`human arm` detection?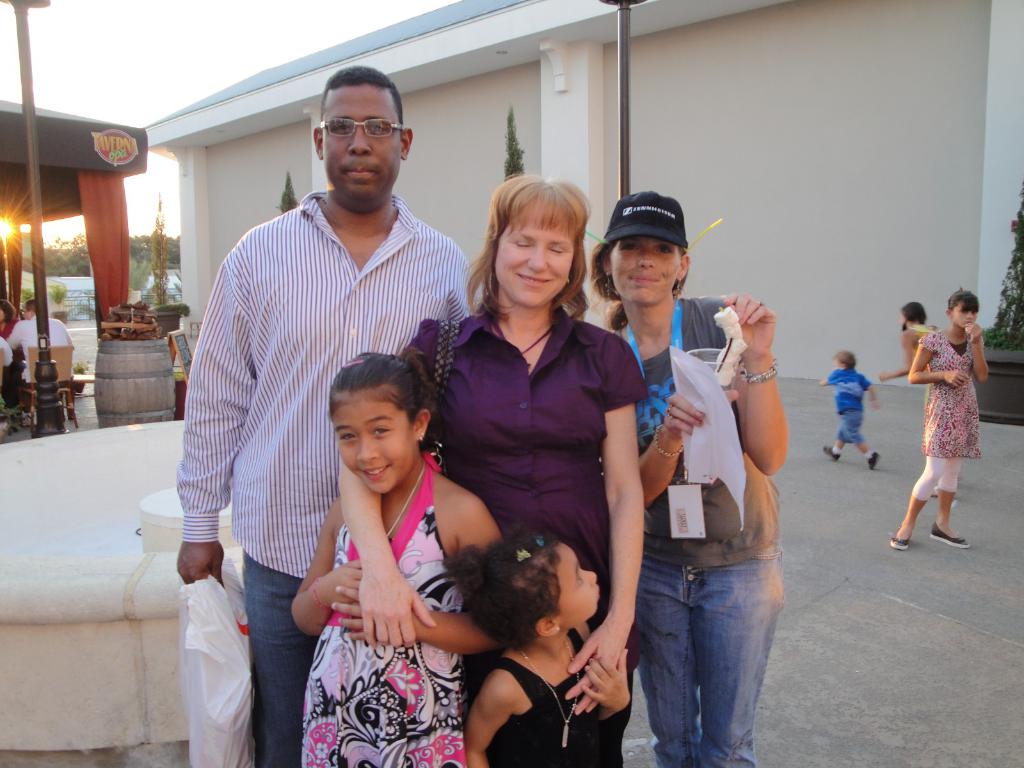
bbox(6, 324, 28, 352)
